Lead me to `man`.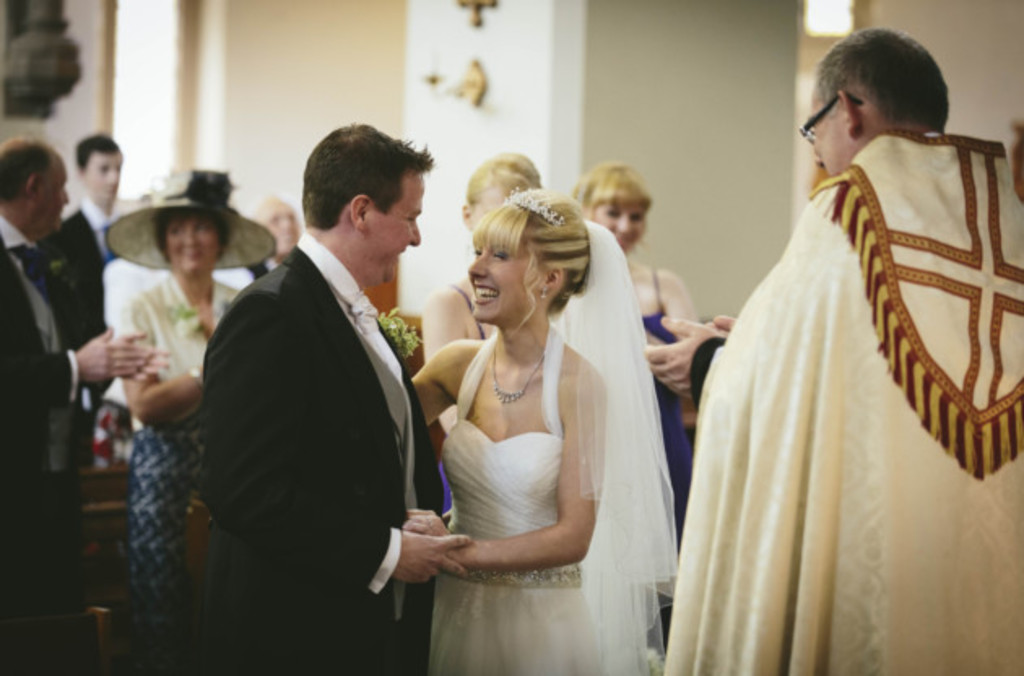
Lead to (0,132,151,674).
